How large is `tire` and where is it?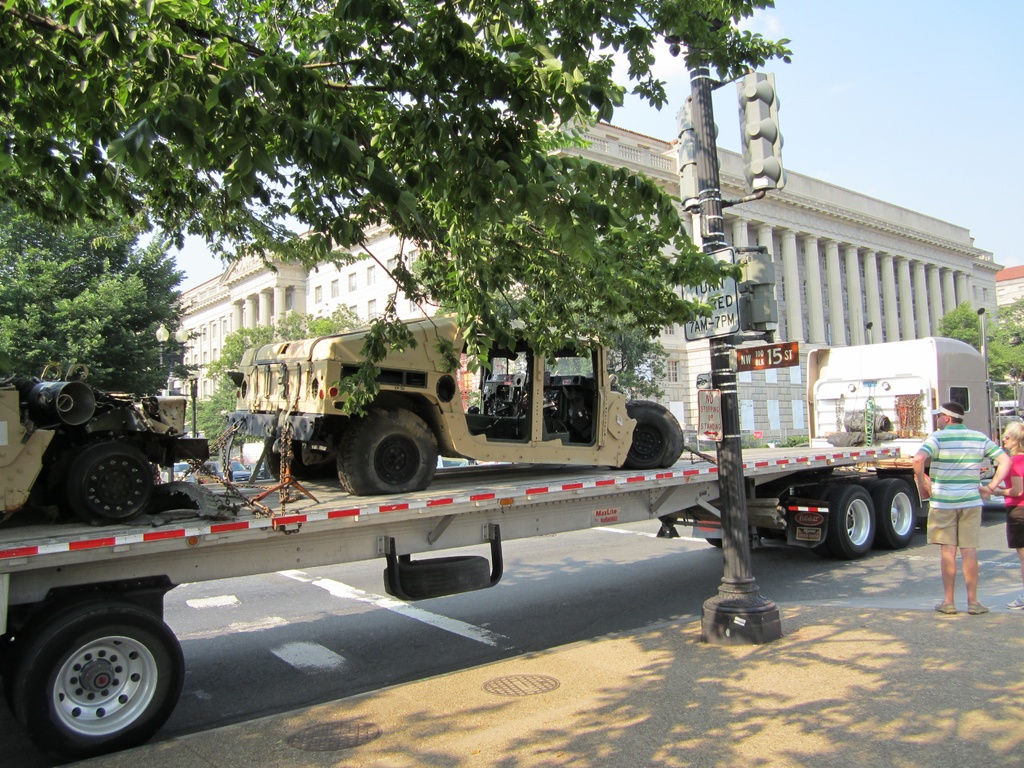
Bounding box: (x1=68, y1=445, x2=166, y2=534).
